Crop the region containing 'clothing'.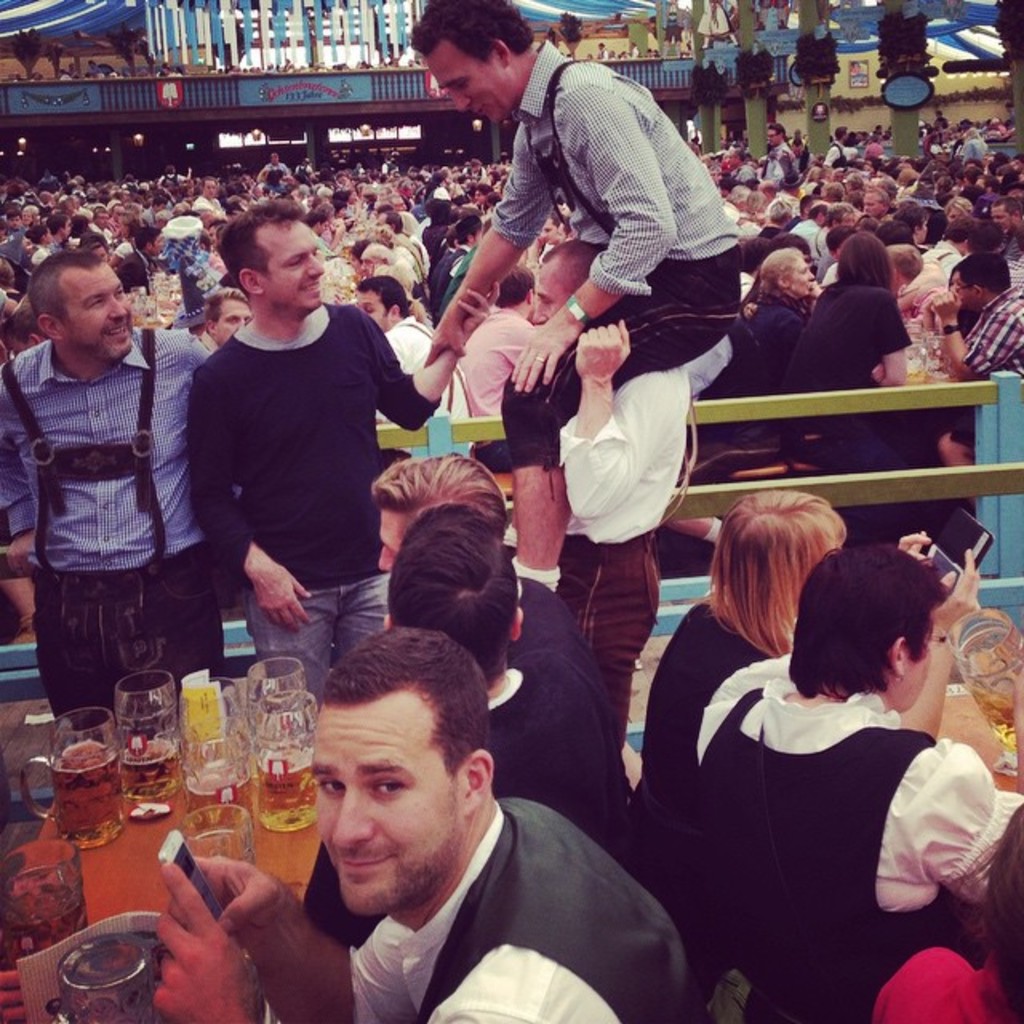
Crop region: (0,322,214,726).
